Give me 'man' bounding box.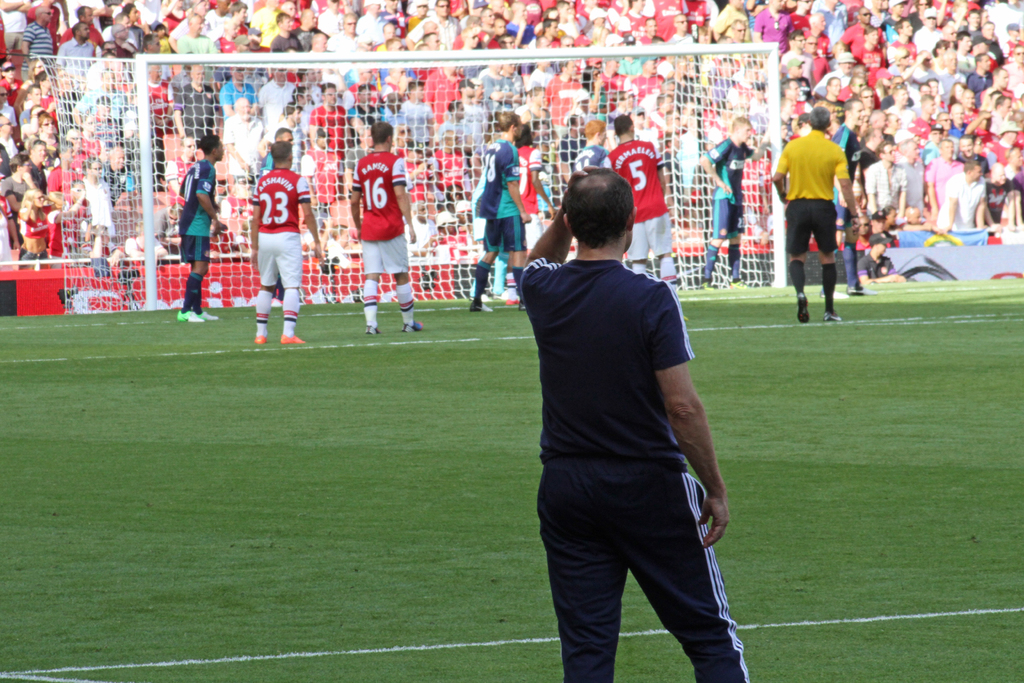
box=[246, 131, 304, 309].
